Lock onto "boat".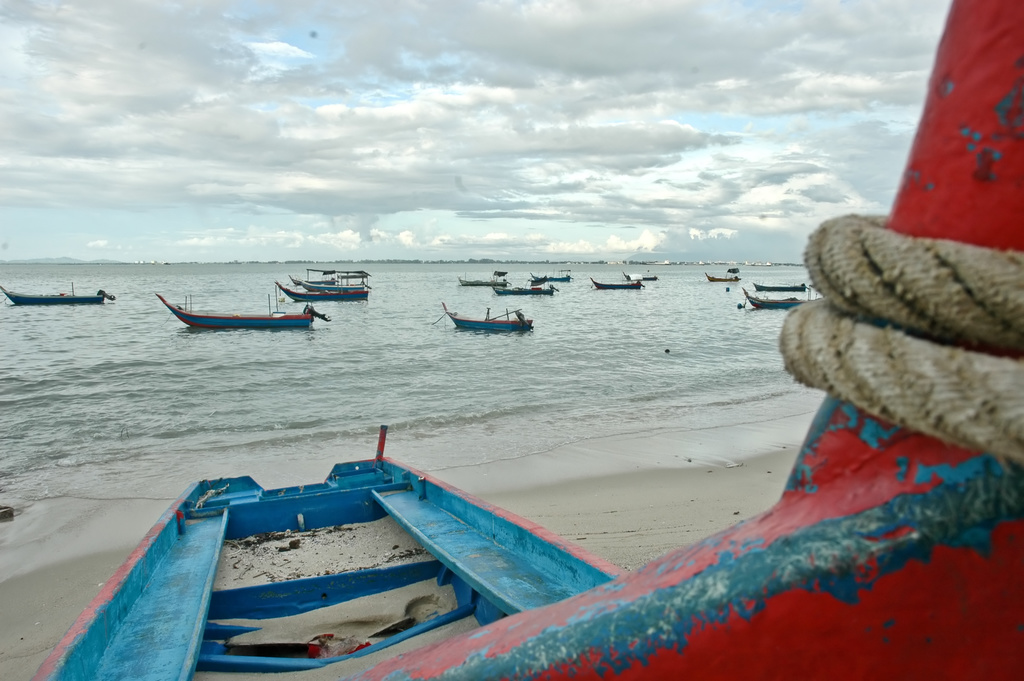
Locked: locate(588, 274, 644, 291).
